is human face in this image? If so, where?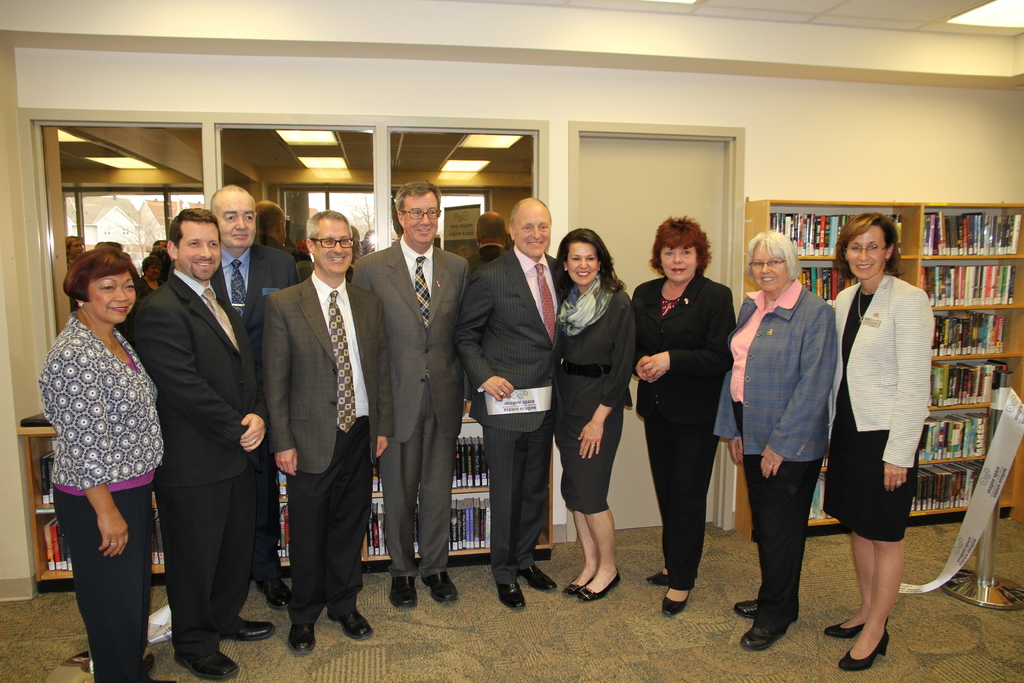
Yes, at locate(848, 227, 883, 281).
